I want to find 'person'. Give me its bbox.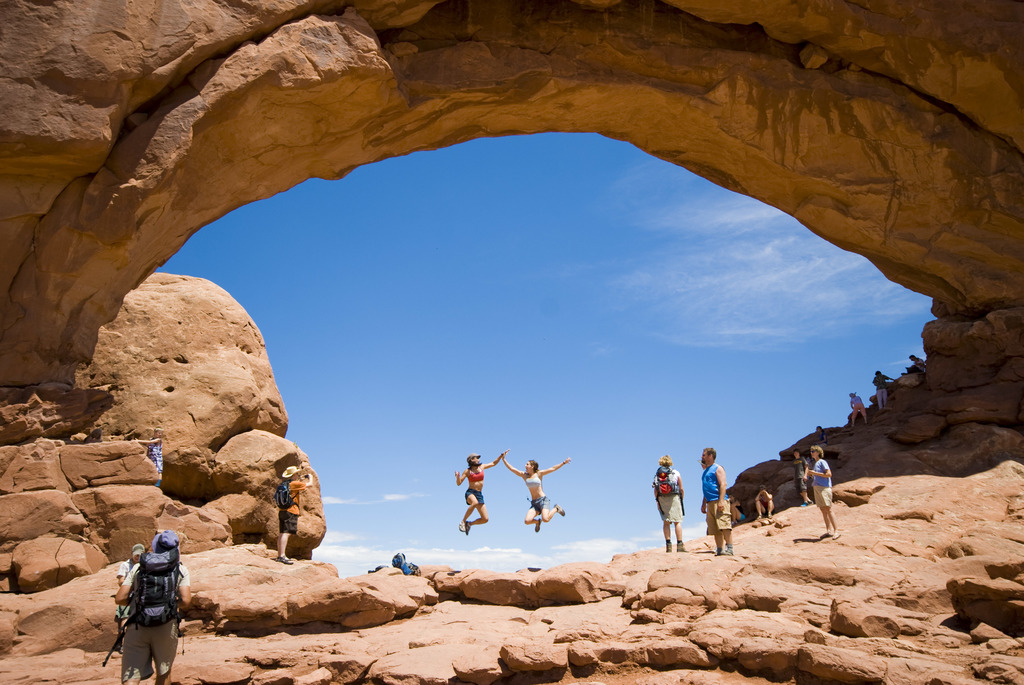
[700, 446, 733, 558].
